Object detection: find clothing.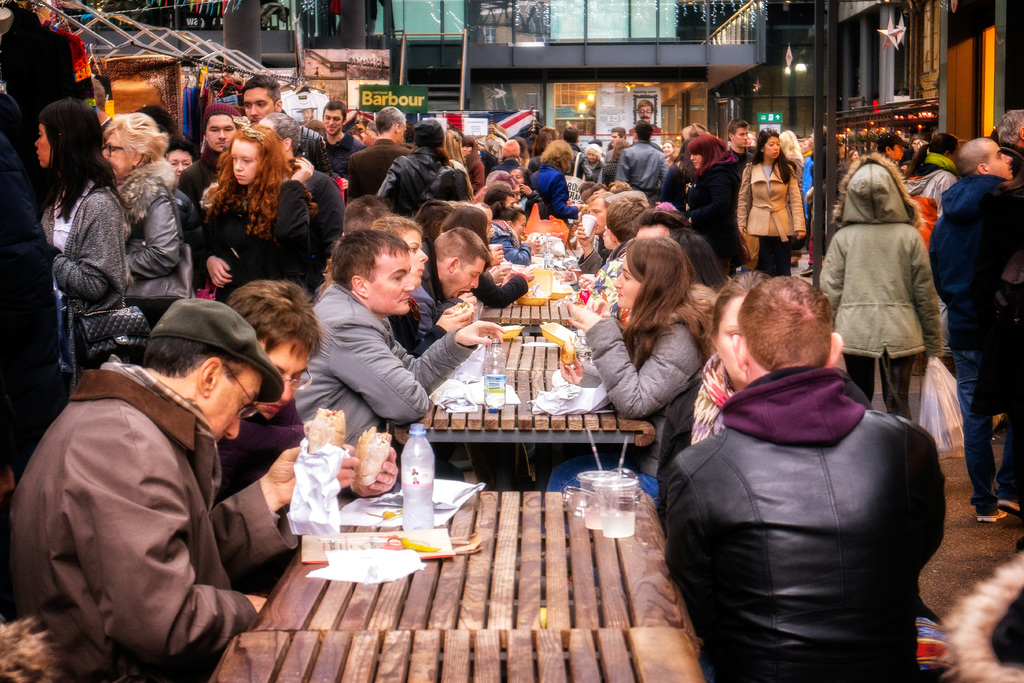
select_region(621, 136, 675, 205).
